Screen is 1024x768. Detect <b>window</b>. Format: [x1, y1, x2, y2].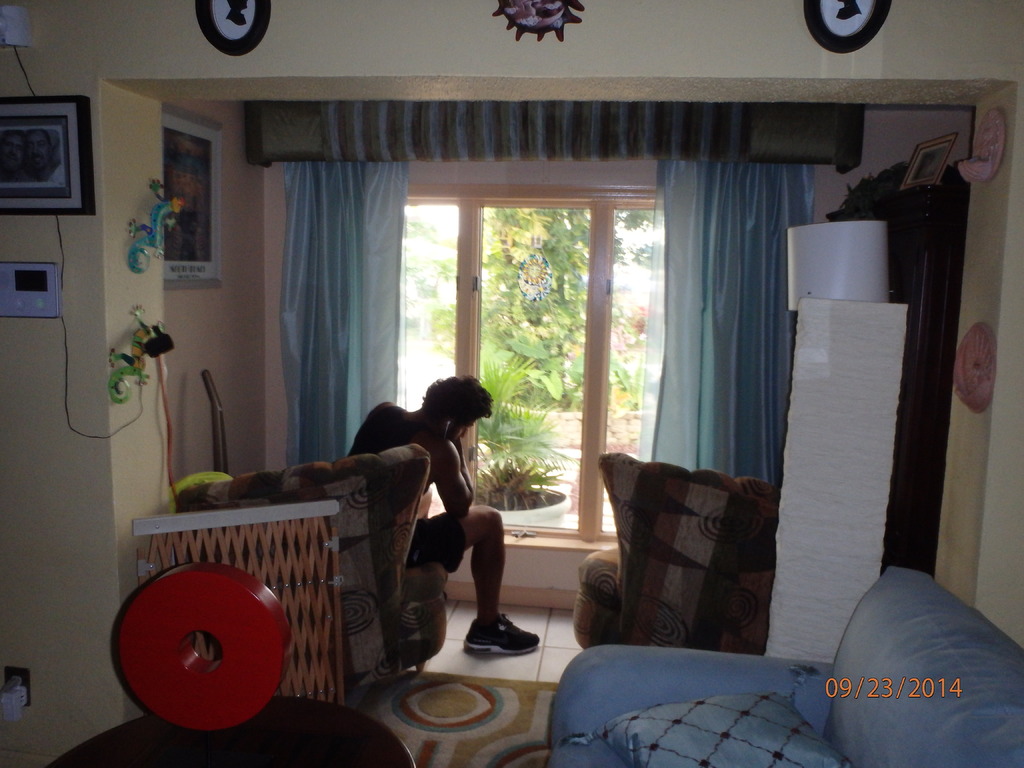
[358, 108, 730, 561].
